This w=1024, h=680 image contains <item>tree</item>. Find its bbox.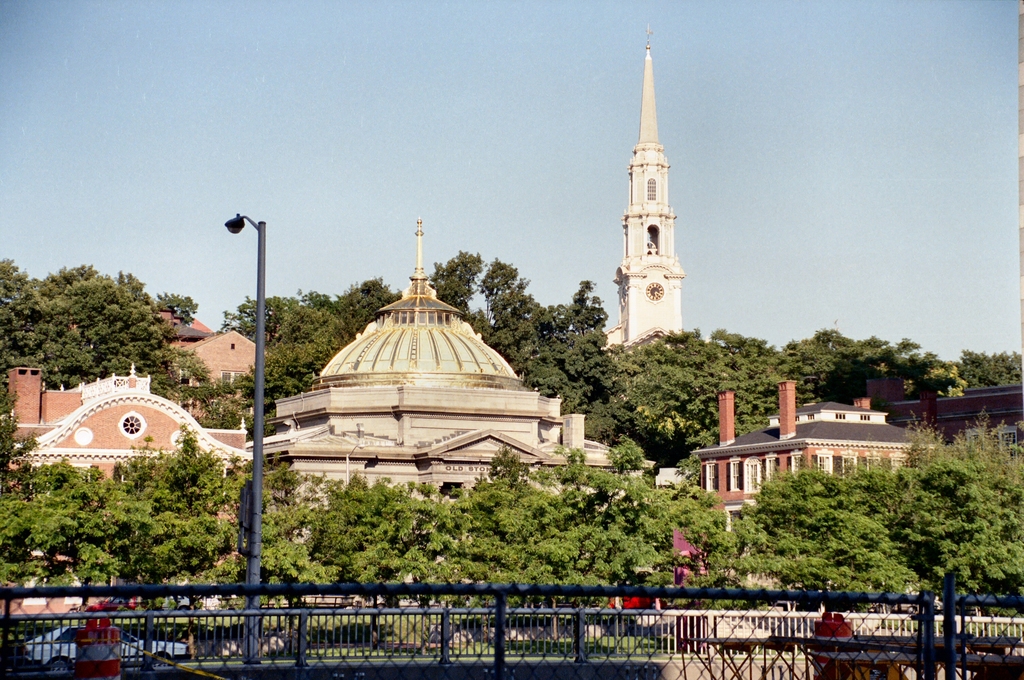
623:330:701:421.
